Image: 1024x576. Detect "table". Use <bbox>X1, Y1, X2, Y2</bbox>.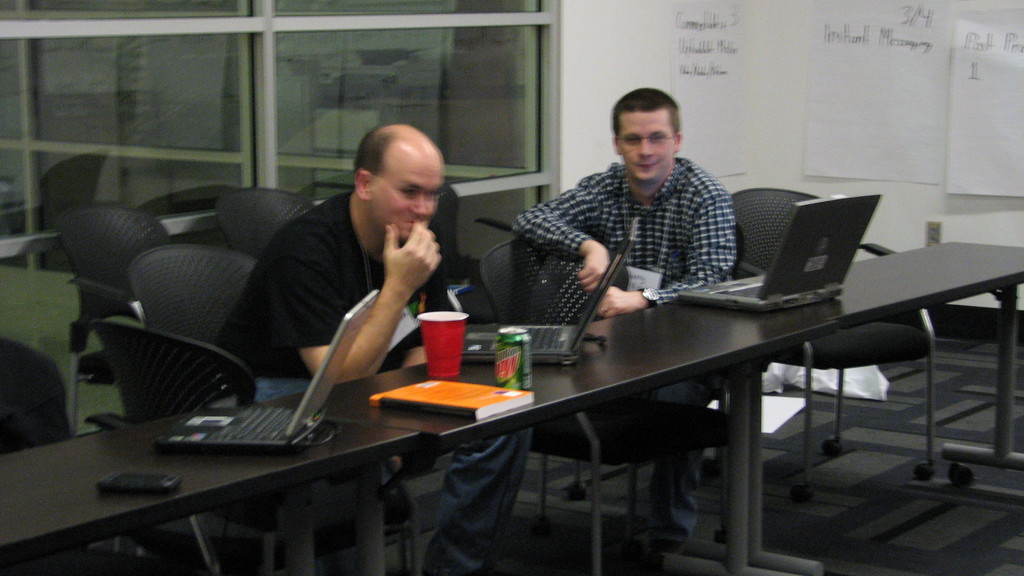
<bbox>0, 408, 419, 575</bbox>.
